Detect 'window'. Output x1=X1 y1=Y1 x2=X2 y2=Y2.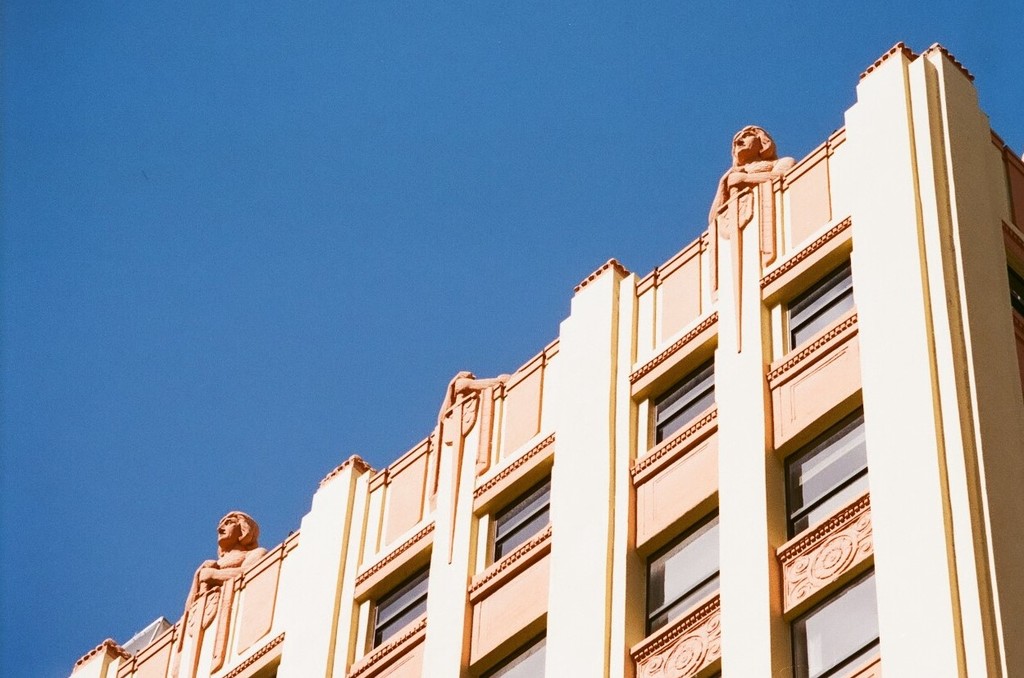
x1=784 y1=570 x2=885 y2=677.
